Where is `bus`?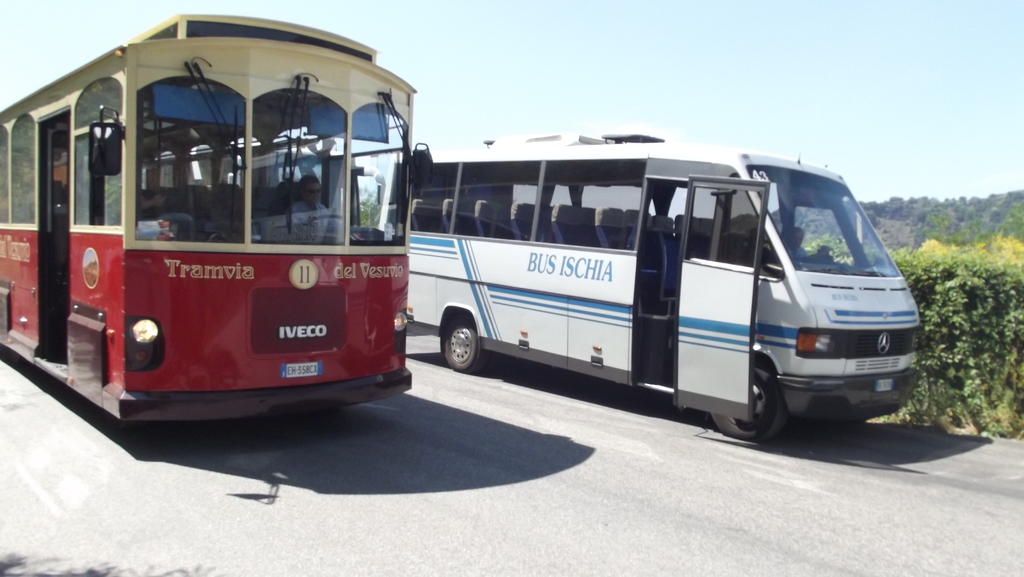
[381,131,920,444].
